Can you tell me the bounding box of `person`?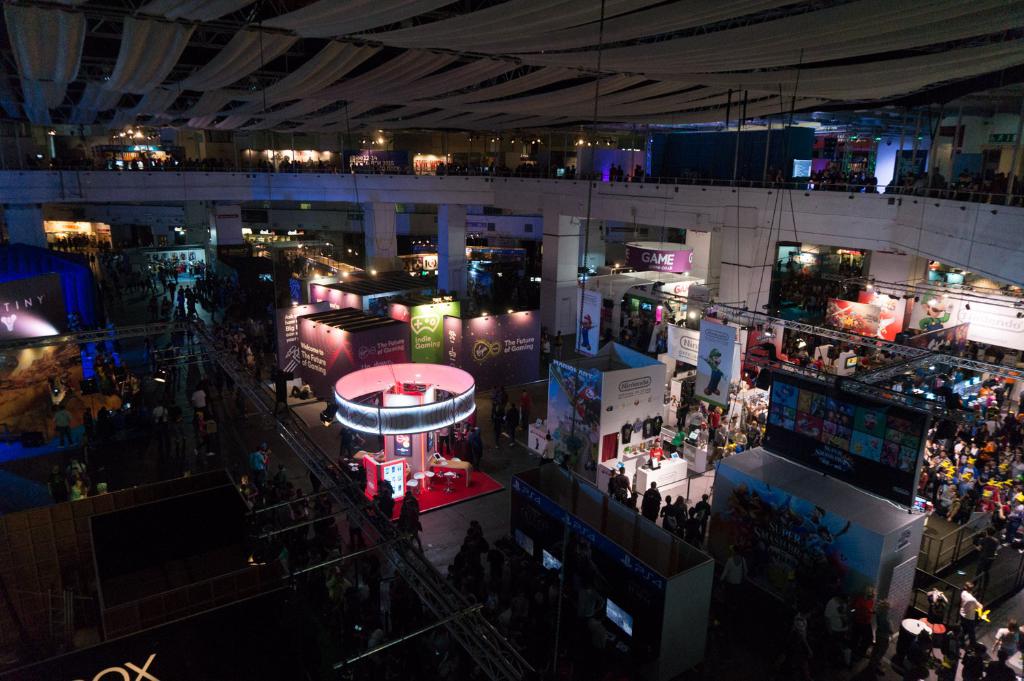
(948, 490, 960, 527).
